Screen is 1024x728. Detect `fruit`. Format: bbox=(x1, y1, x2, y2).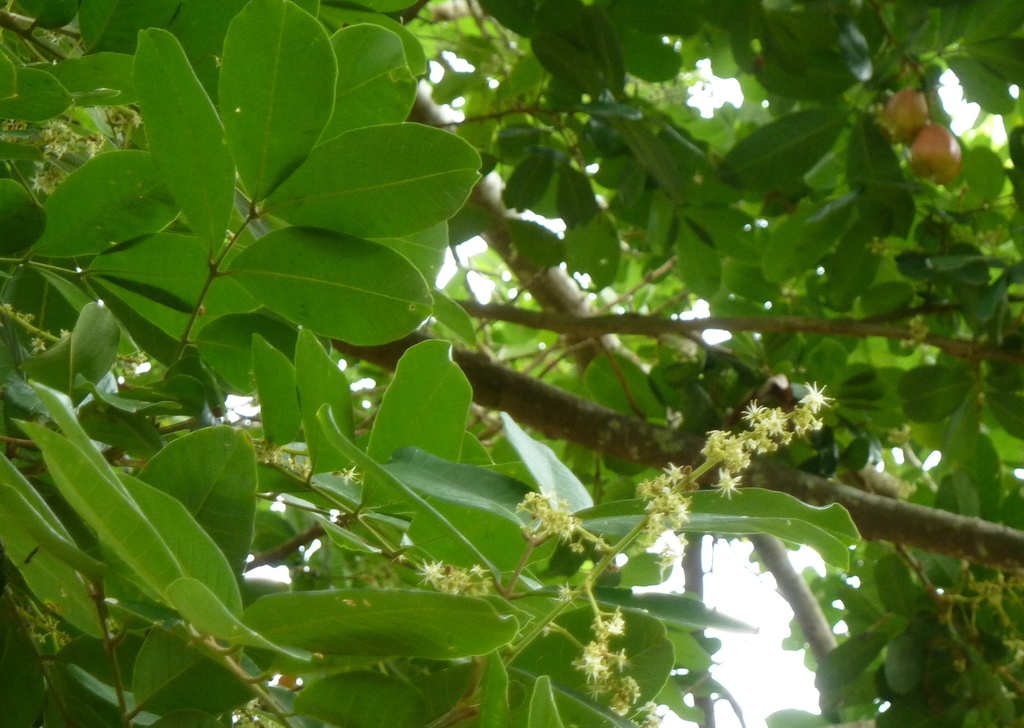
bbox=(911, 120, 964, 186).
